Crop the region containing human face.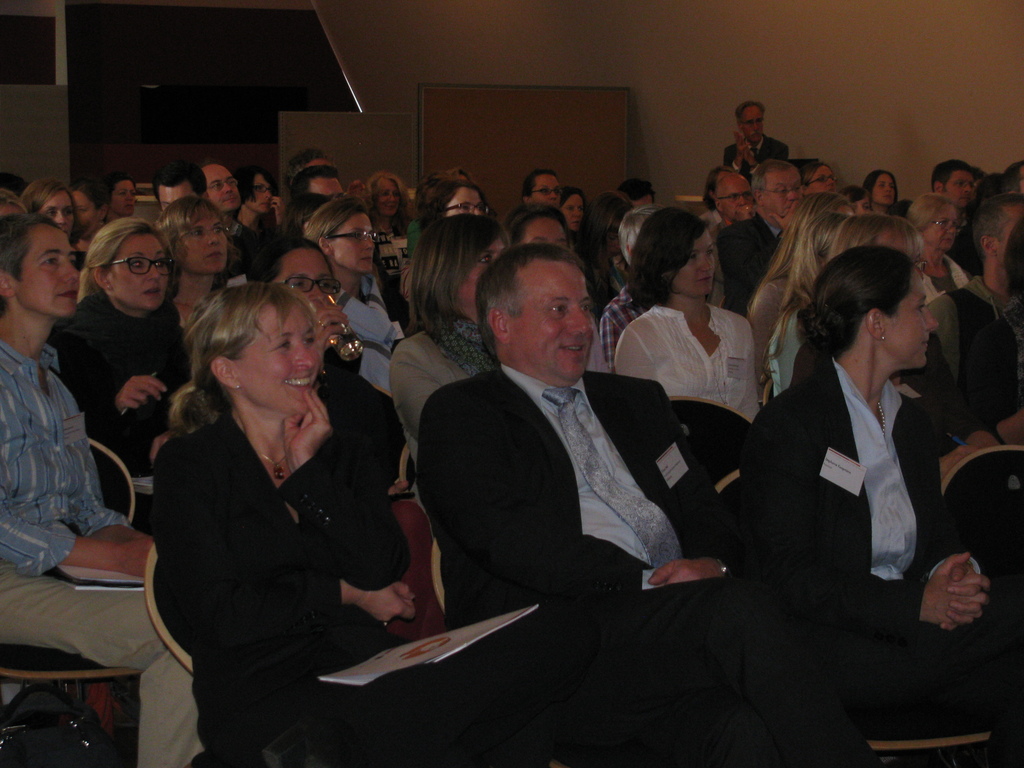
Crop region: 184 216 230 271.
